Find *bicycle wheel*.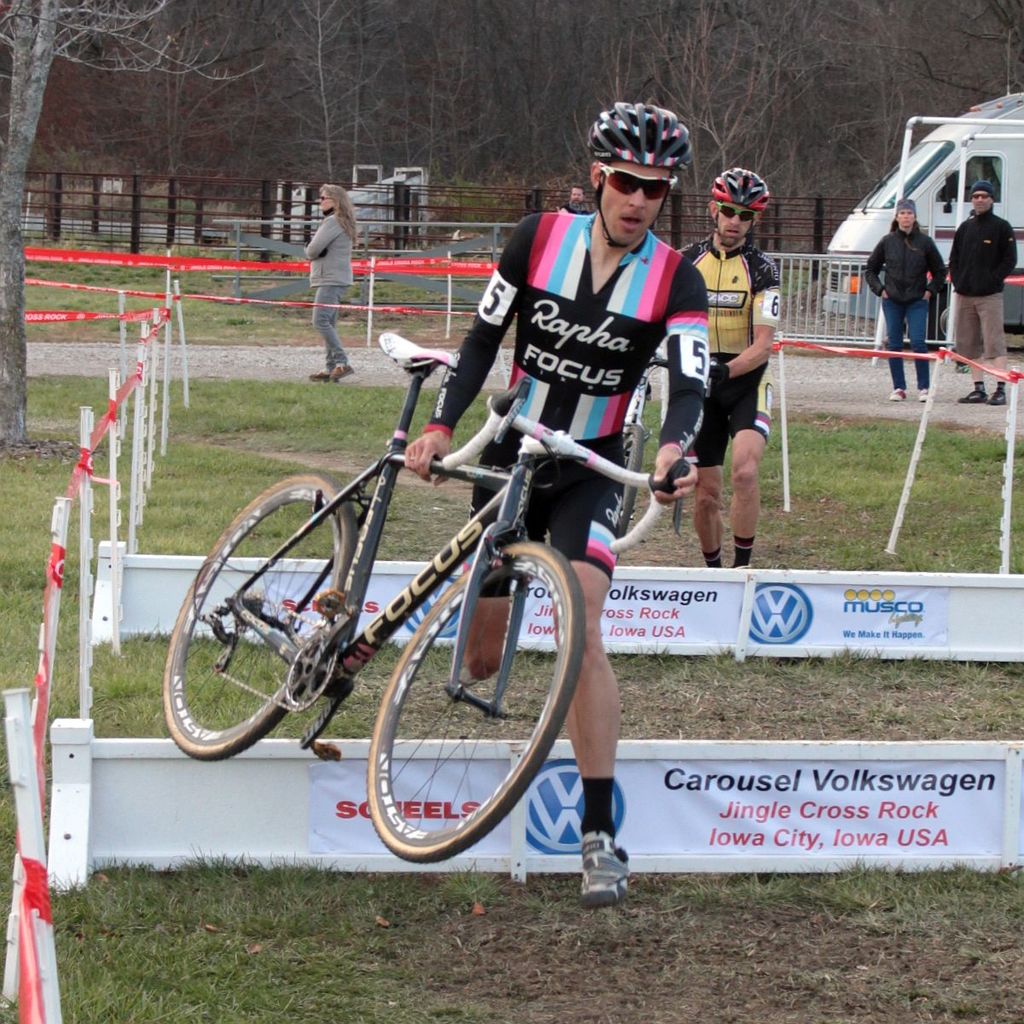
(619,417,654,544).
